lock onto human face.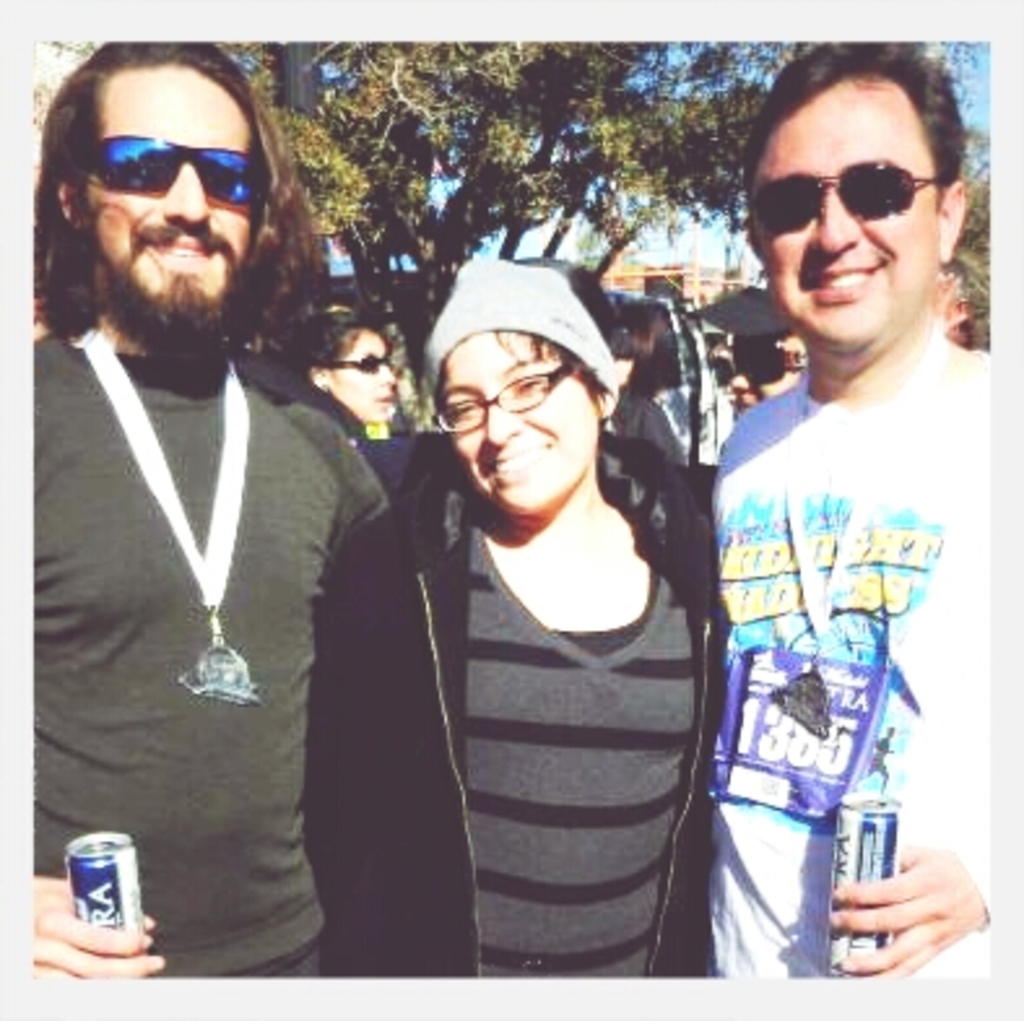
Locked: box=[439, 335, 590, 514].
